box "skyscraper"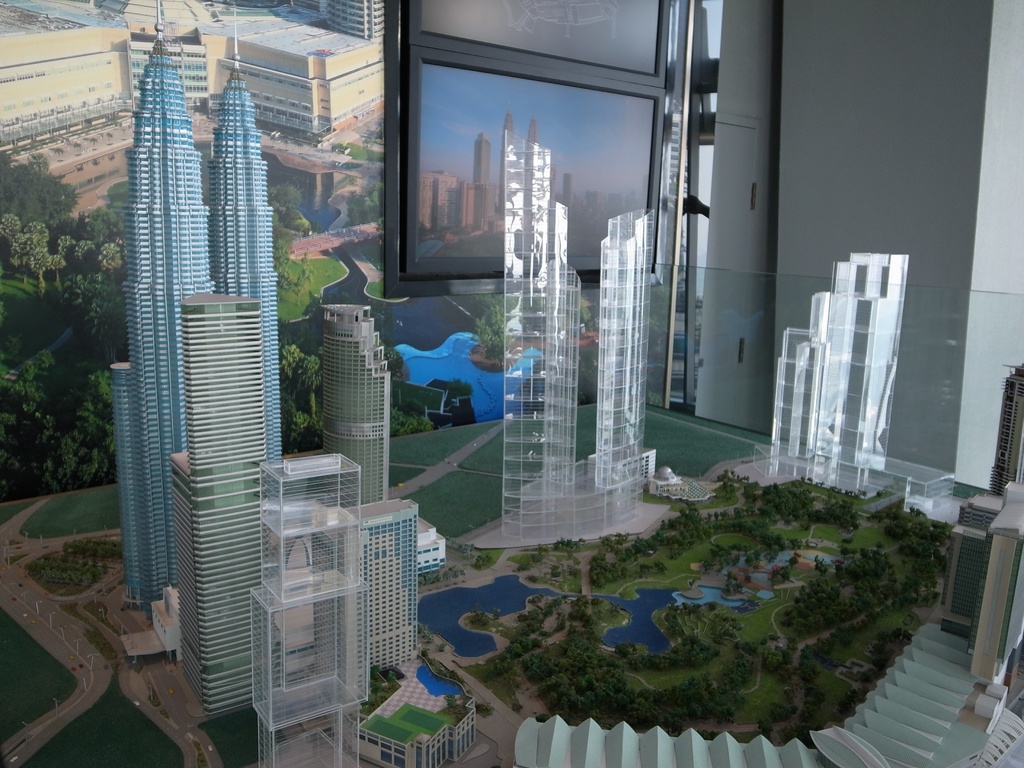
x1=172, y1=287, x2=294, y2=719
